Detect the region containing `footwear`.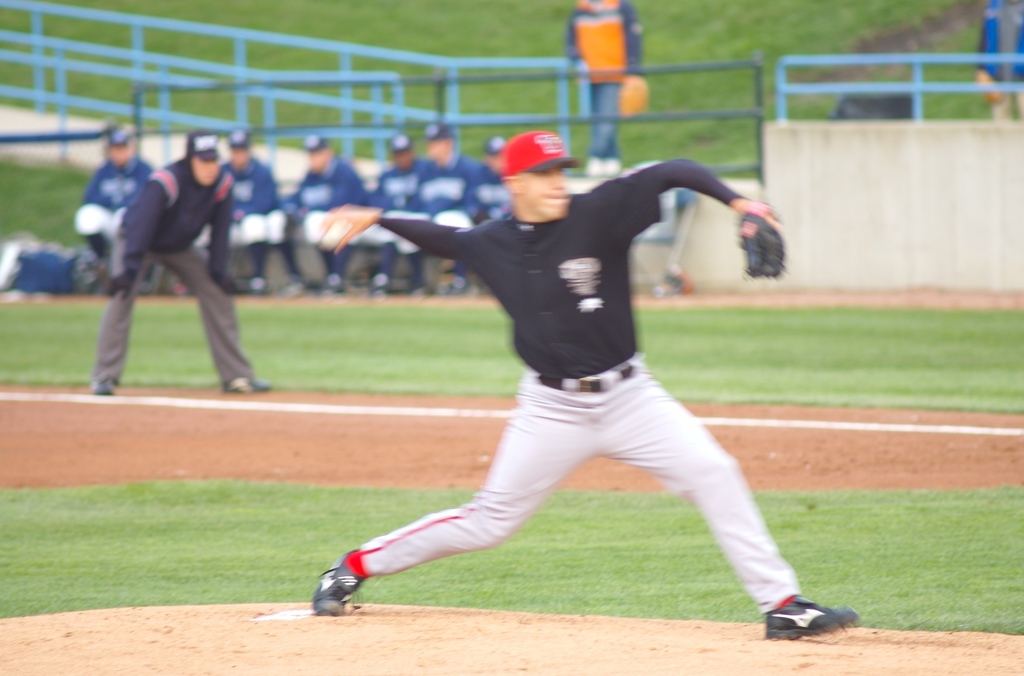
<region>326, 279, 348, 303</region>.
